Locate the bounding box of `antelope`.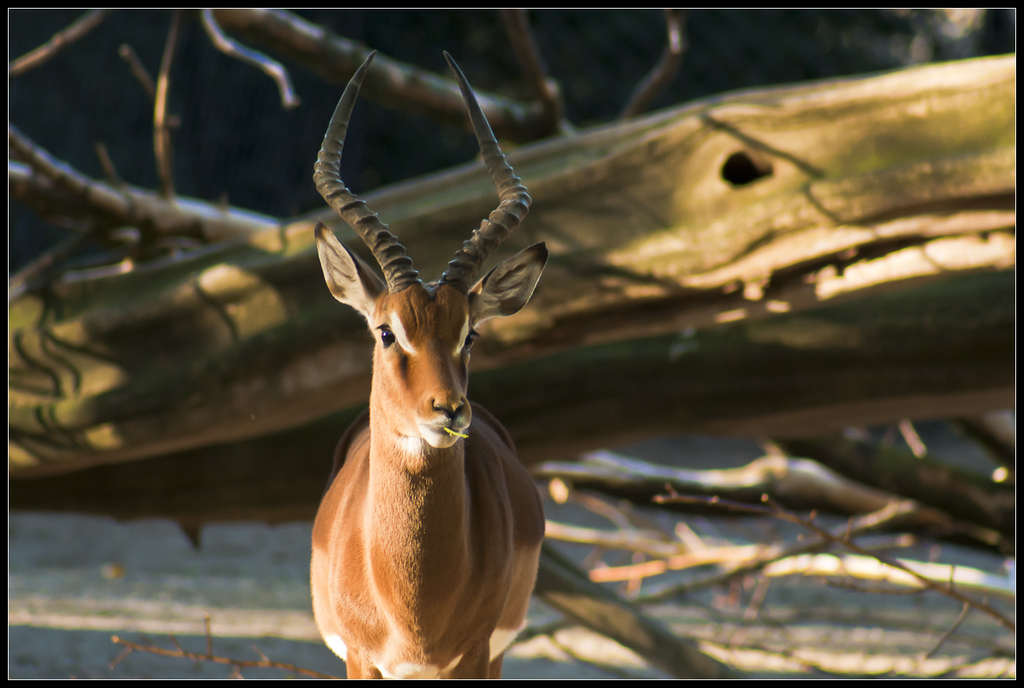
Bounding box: locate(313, 51, 543, 682).
